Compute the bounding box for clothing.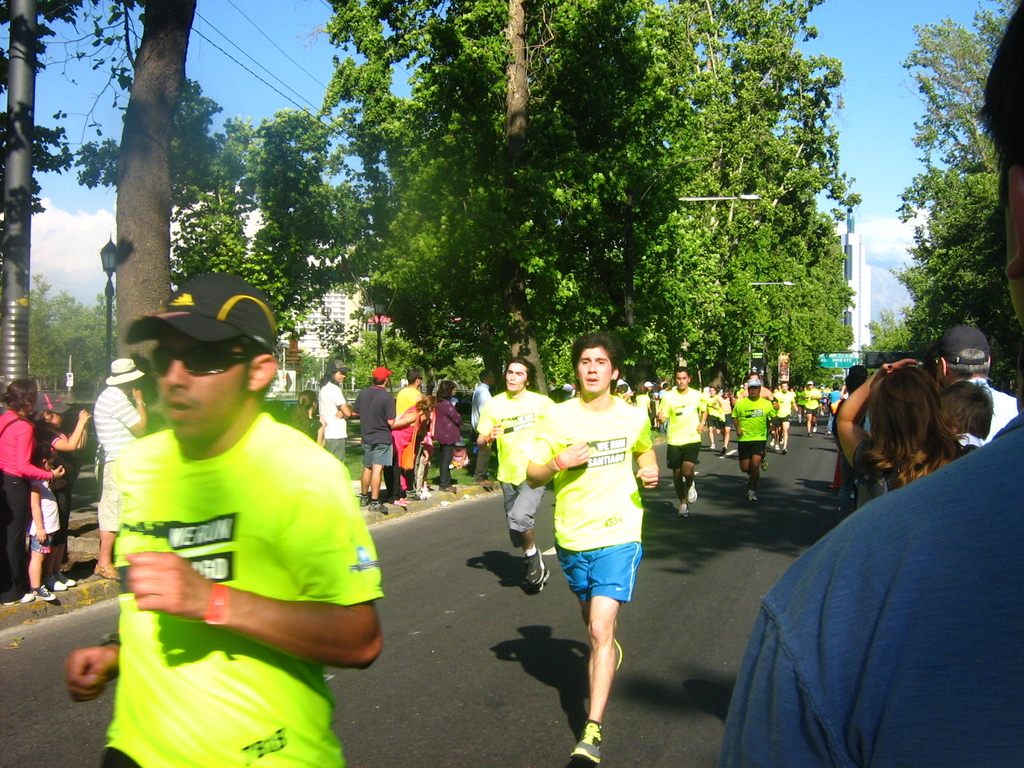
93 374 353 719.
